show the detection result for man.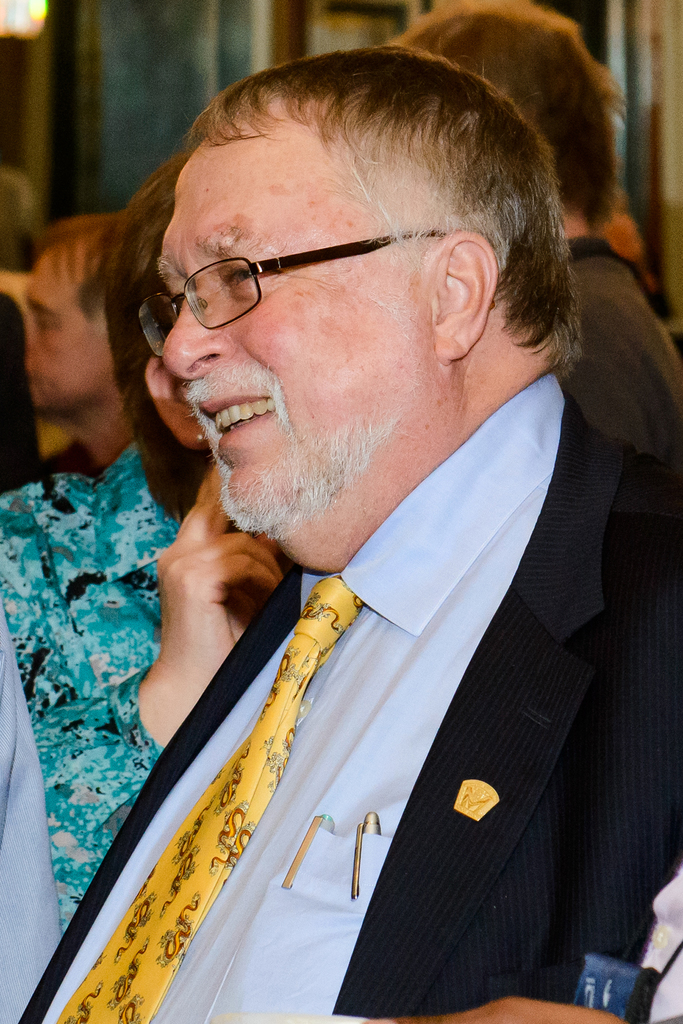
region(4, 46, 682, 1023).
